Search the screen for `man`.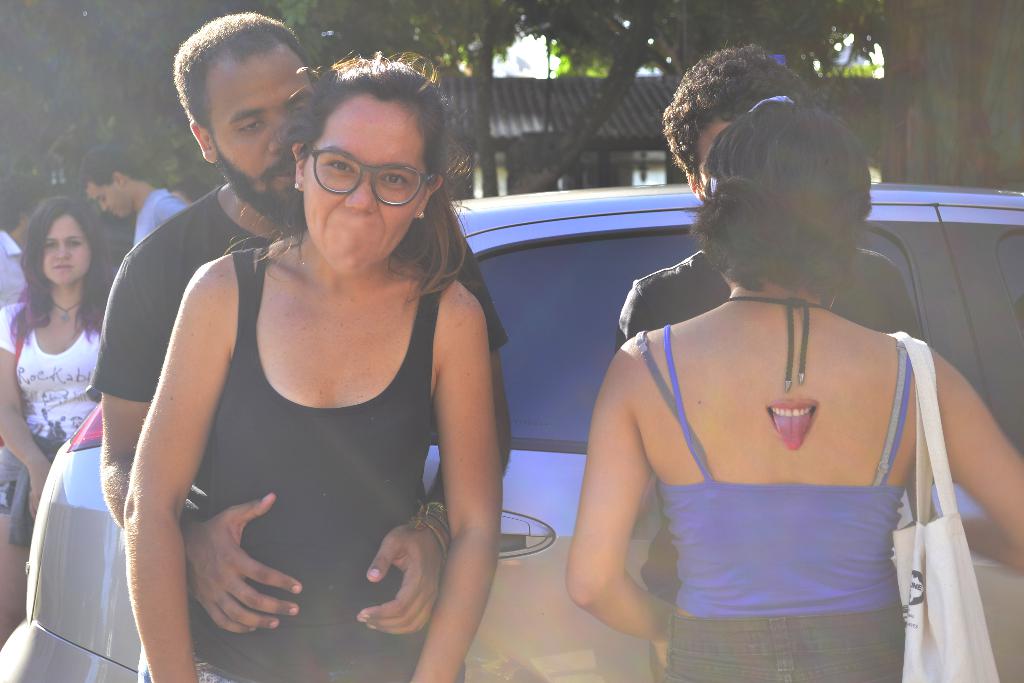
Found at left=88, top=148, right=189, bottom=249.
